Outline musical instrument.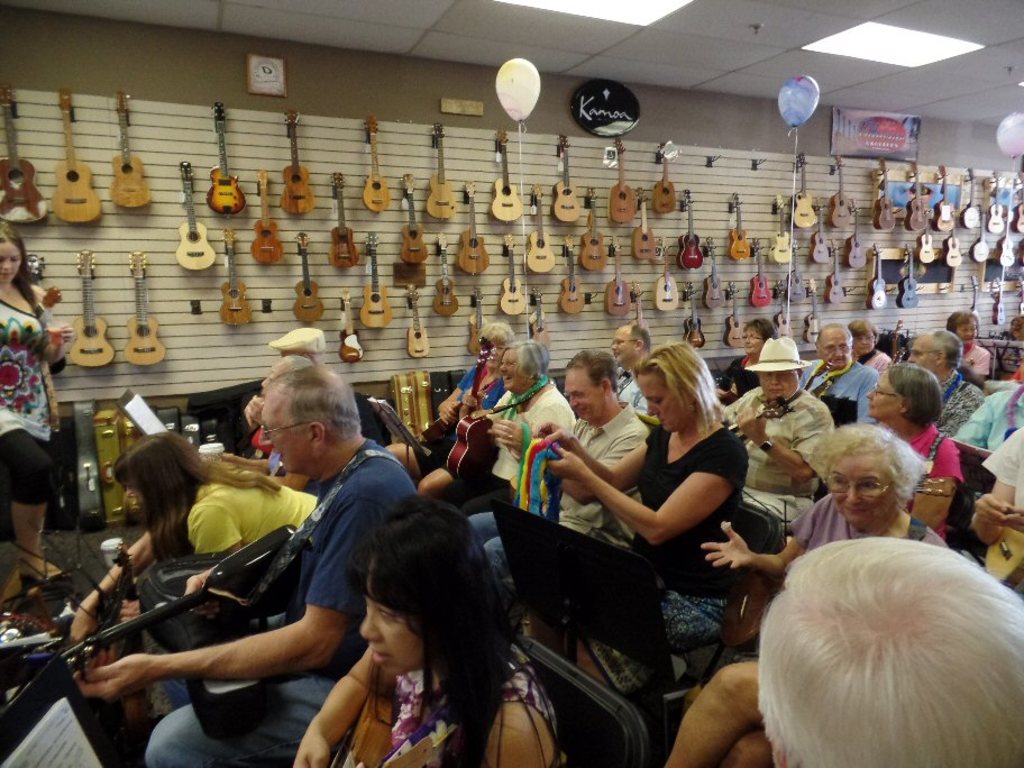
Outline: left=989, top=166, right=1004, bottom=229.
